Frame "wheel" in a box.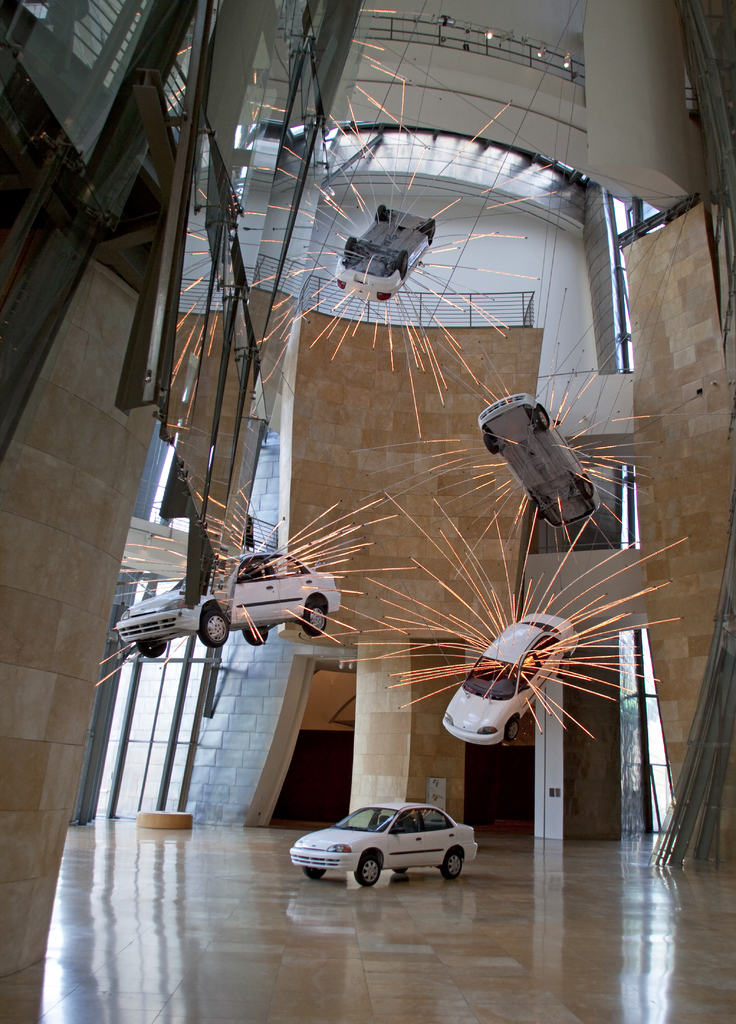
(left=534, top=407, right=550, bottom=433).
